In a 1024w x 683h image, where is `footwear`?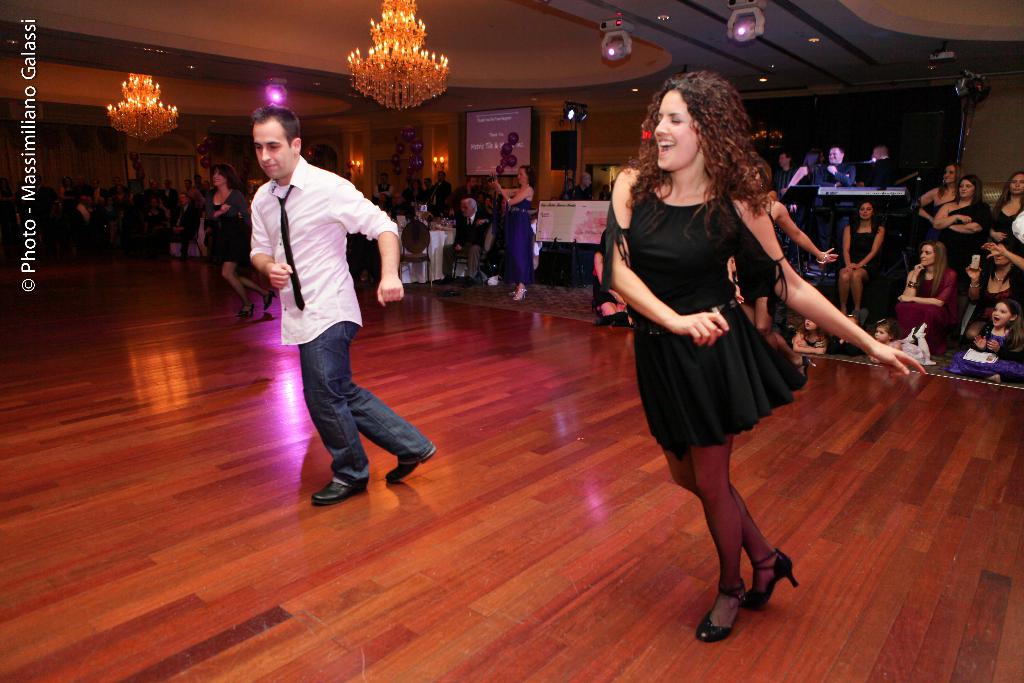
BBox(436, 274, 454, 287).
